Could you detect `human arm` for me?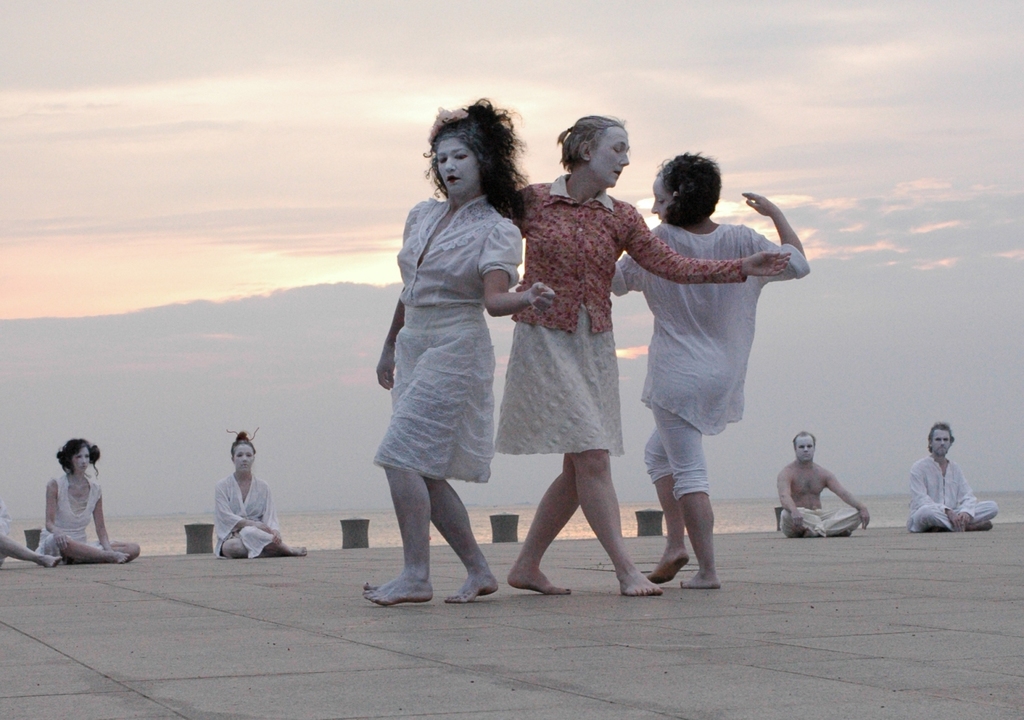
Detection result: <box>823,468,868,530</box>.
